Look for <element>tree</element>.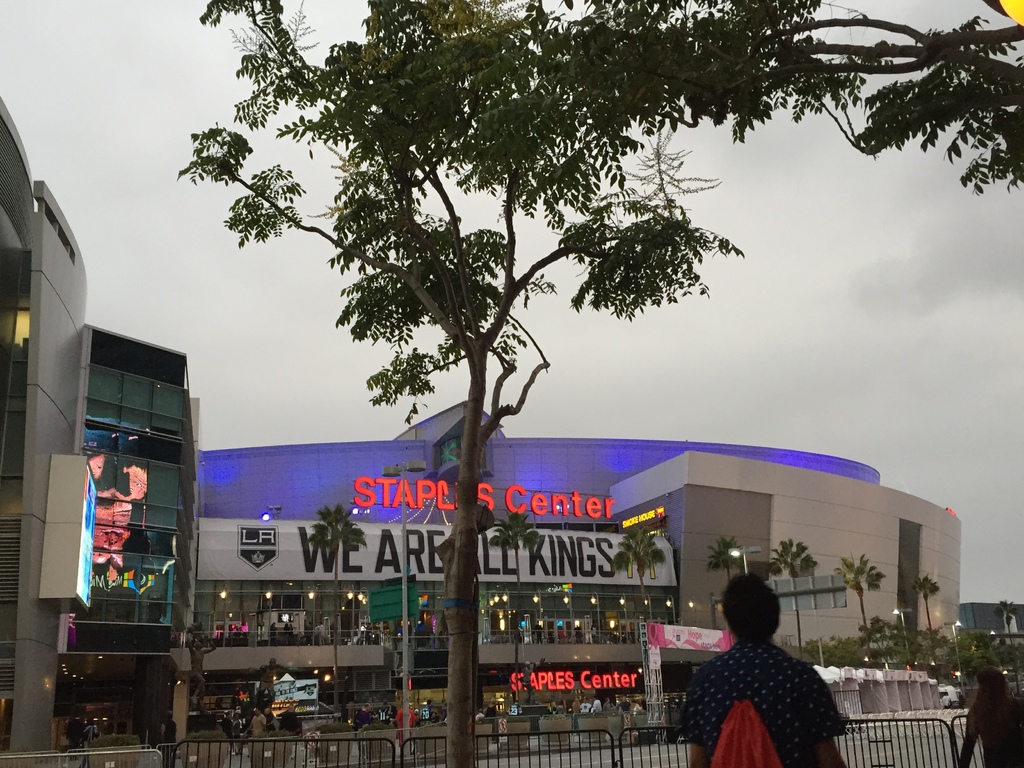
Found: [909, 572, 941, 657].
